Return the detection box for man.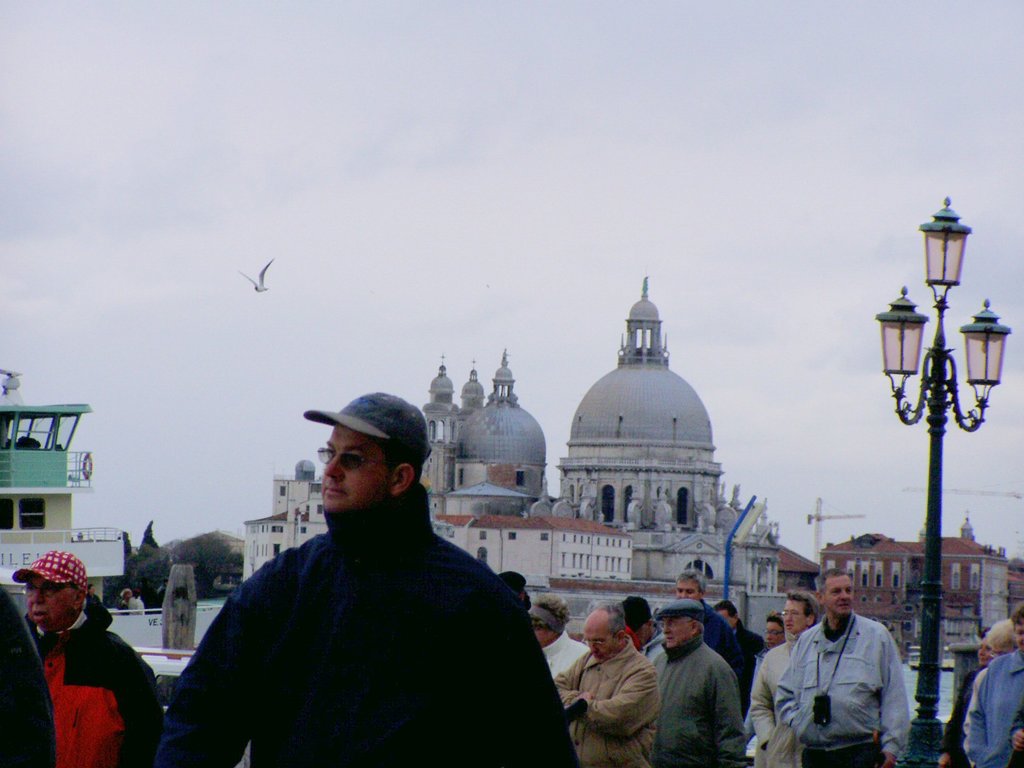
{"left": 8, "top": 549, "right": 164, "bottom": 767}.
